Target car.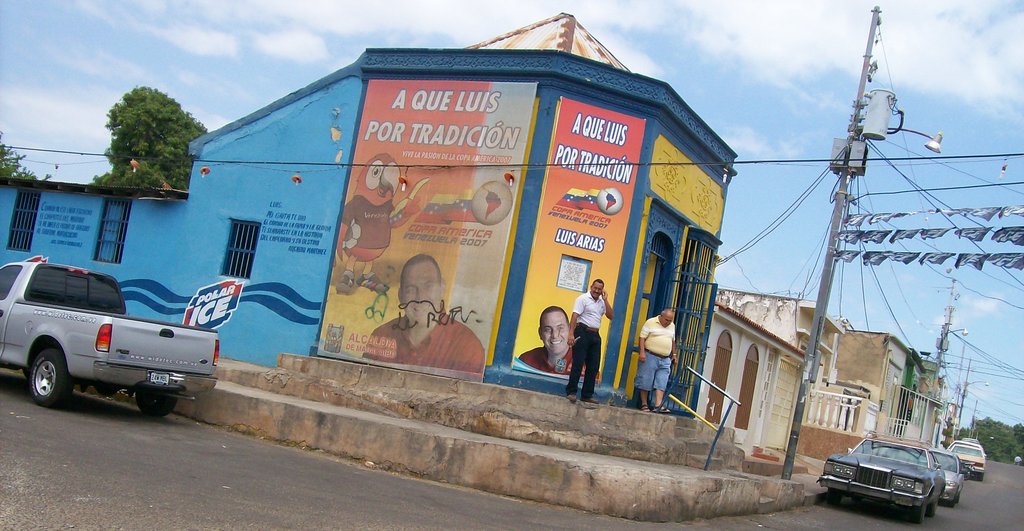
Target region: x1=2 y1=256 x2=253 y2=420.
